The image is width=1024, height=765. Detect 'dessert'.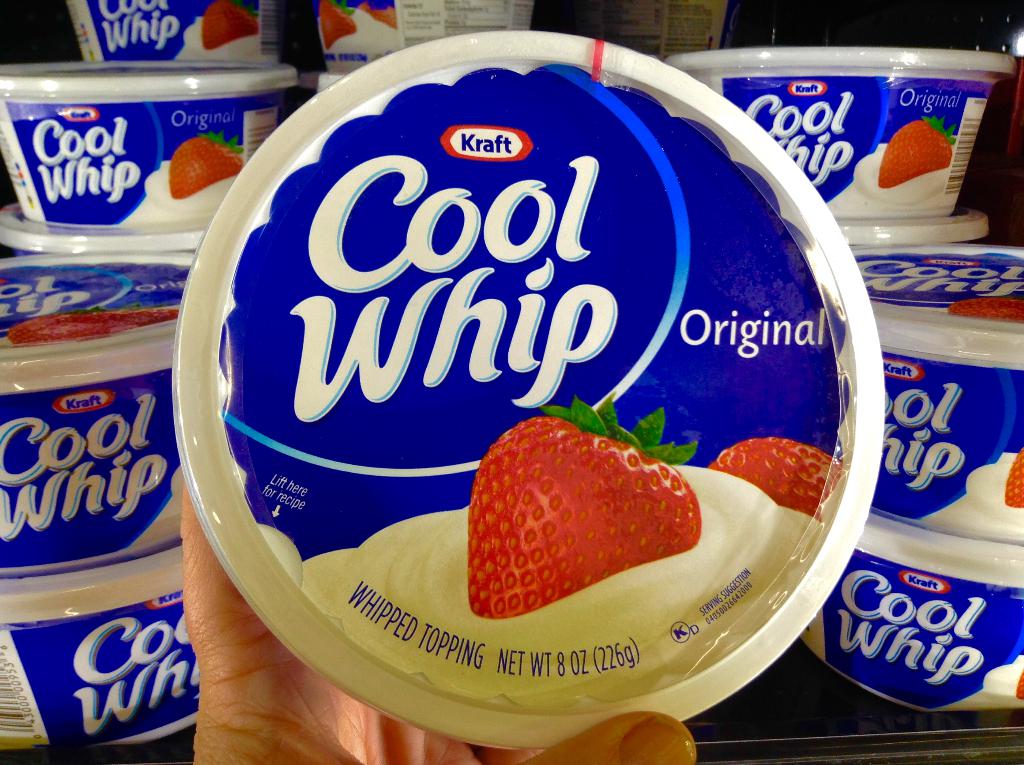
Detection: <box>300,396,819,707</box>.
